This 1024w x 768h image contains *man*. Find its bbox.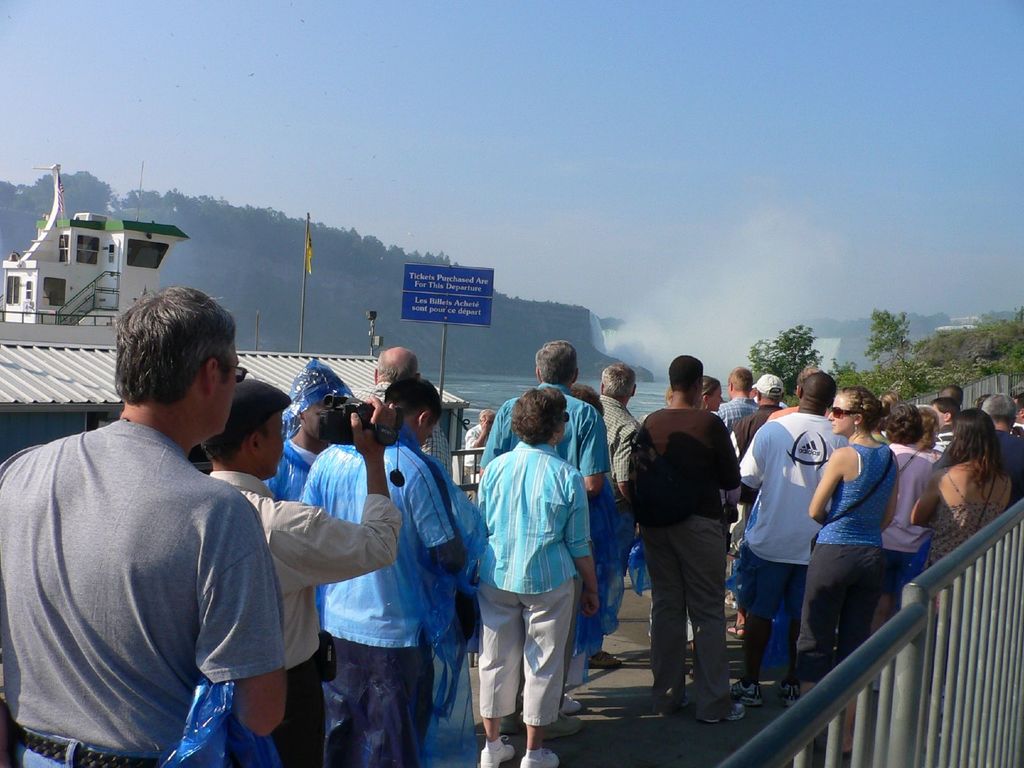
x1=471, y1=338, x2=616, y2=494.
